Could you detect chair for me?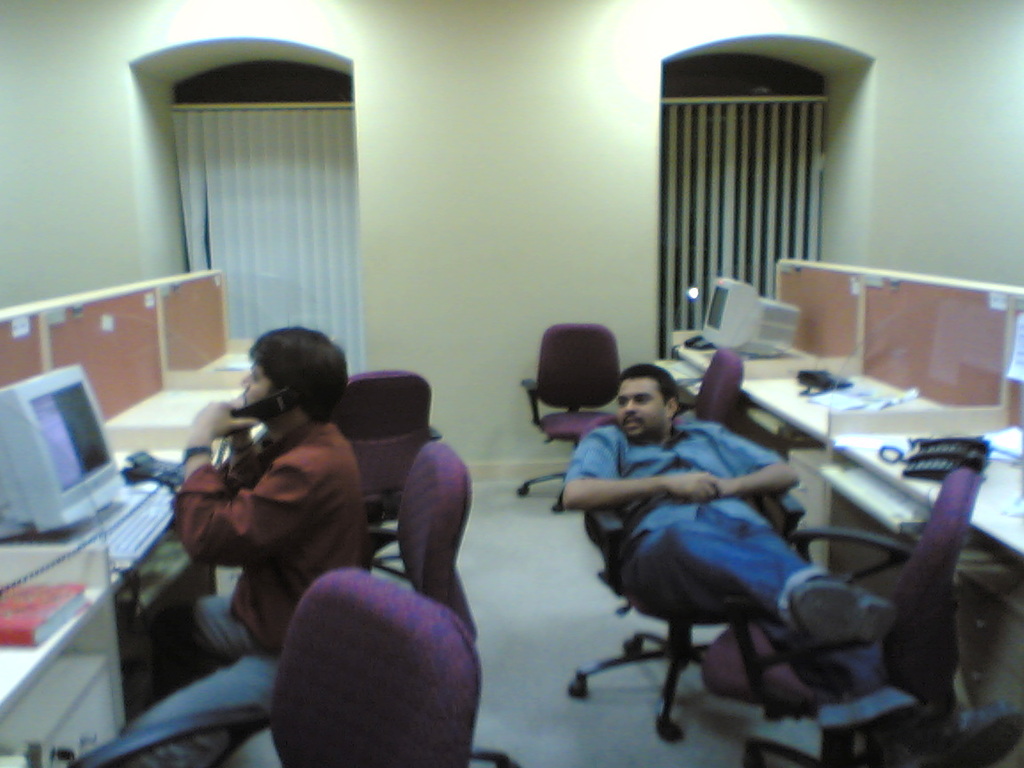
Detection result: Rect(66, 570, 484, 767).
